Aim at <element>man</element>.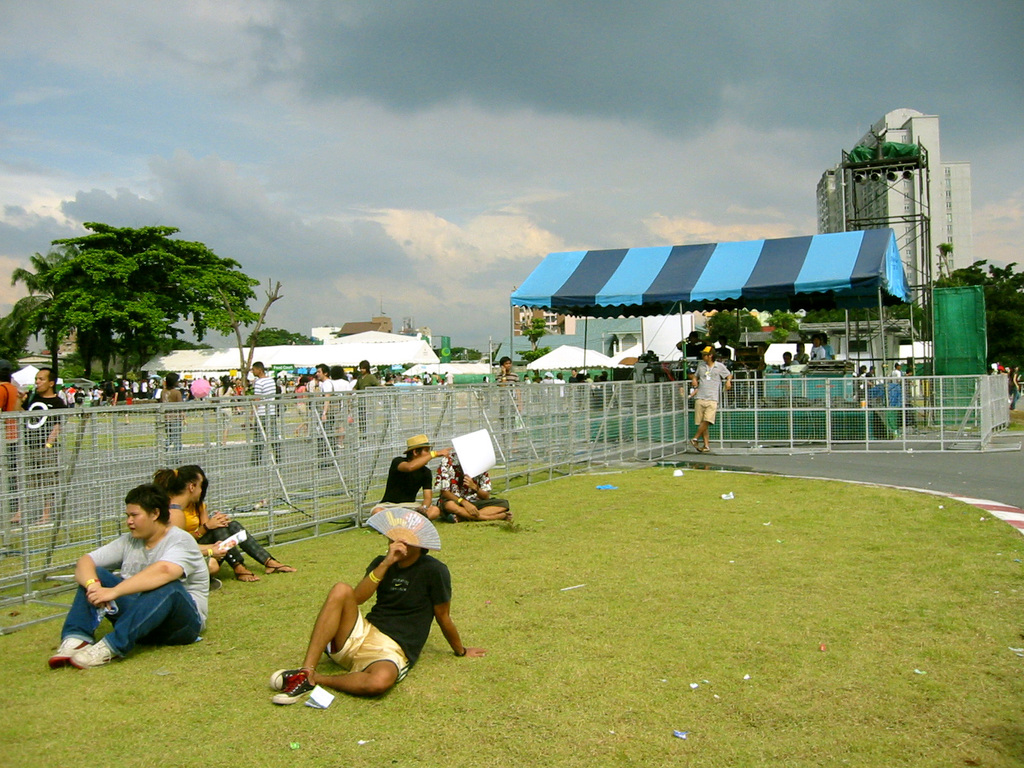
Aimed at rect(161, 373, 185, 463).
